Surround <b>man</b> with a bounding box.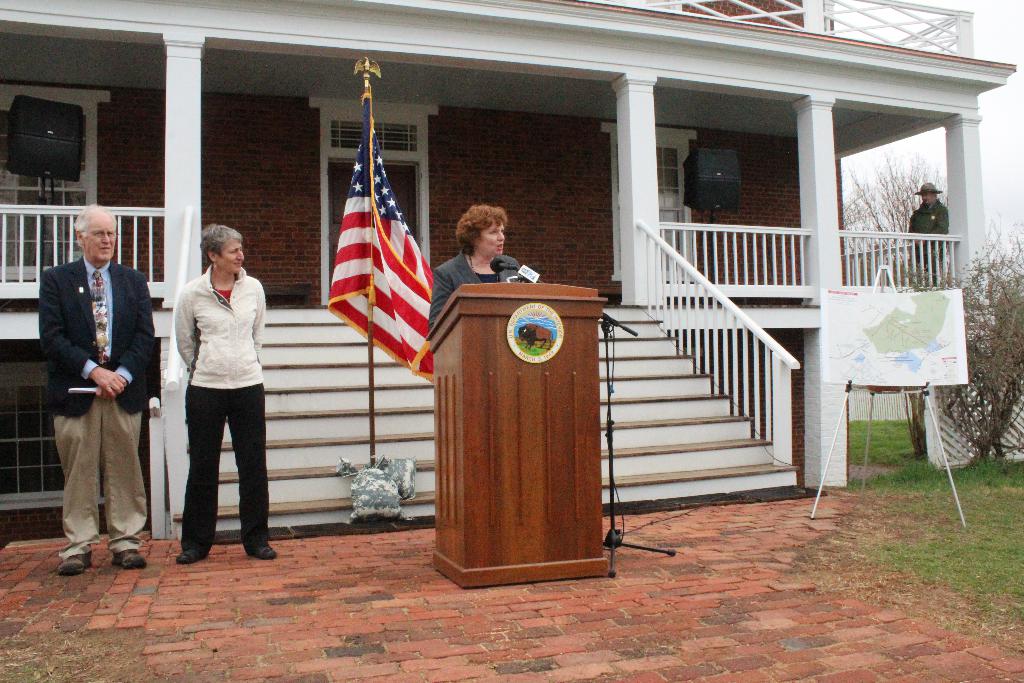
<box>905,183,949,249</box>.
